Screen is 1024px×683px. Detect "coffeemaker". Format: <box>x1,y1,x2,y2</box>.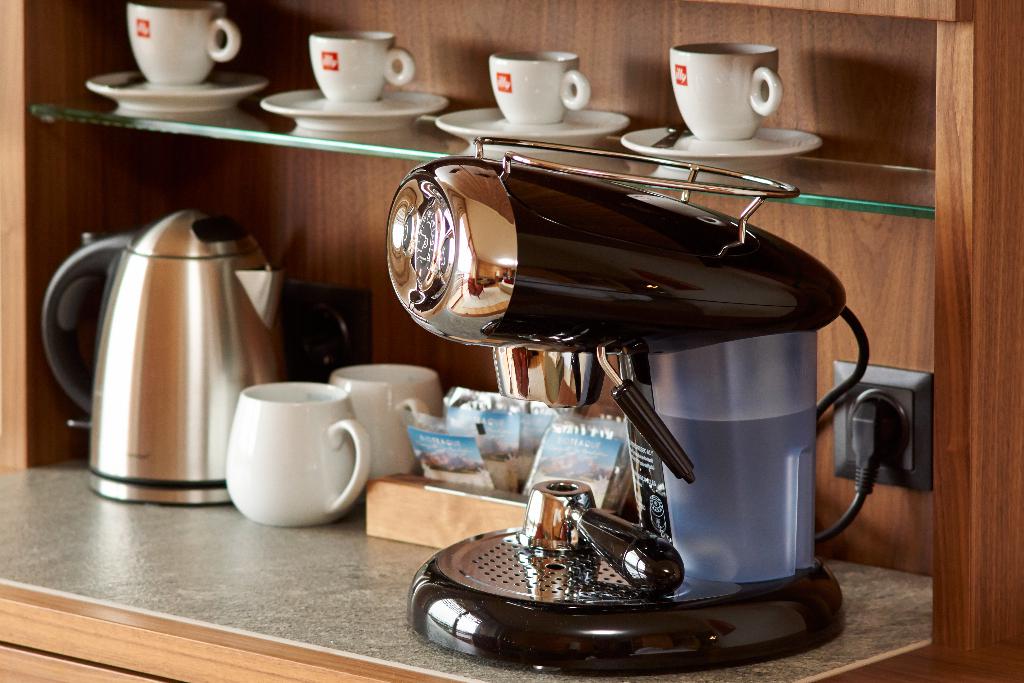
<box>383,135,847,682</box>.
